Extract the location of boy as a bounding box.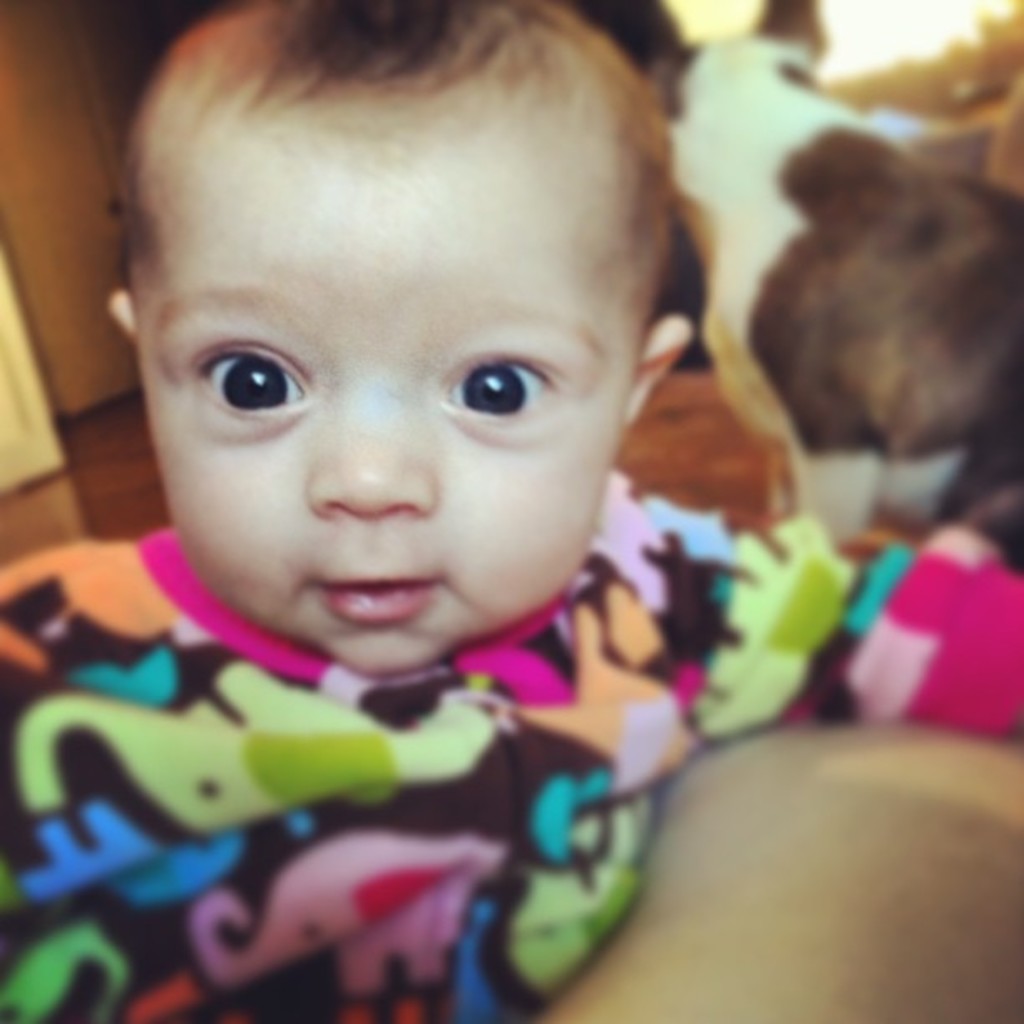
0:2:1022:1019.
